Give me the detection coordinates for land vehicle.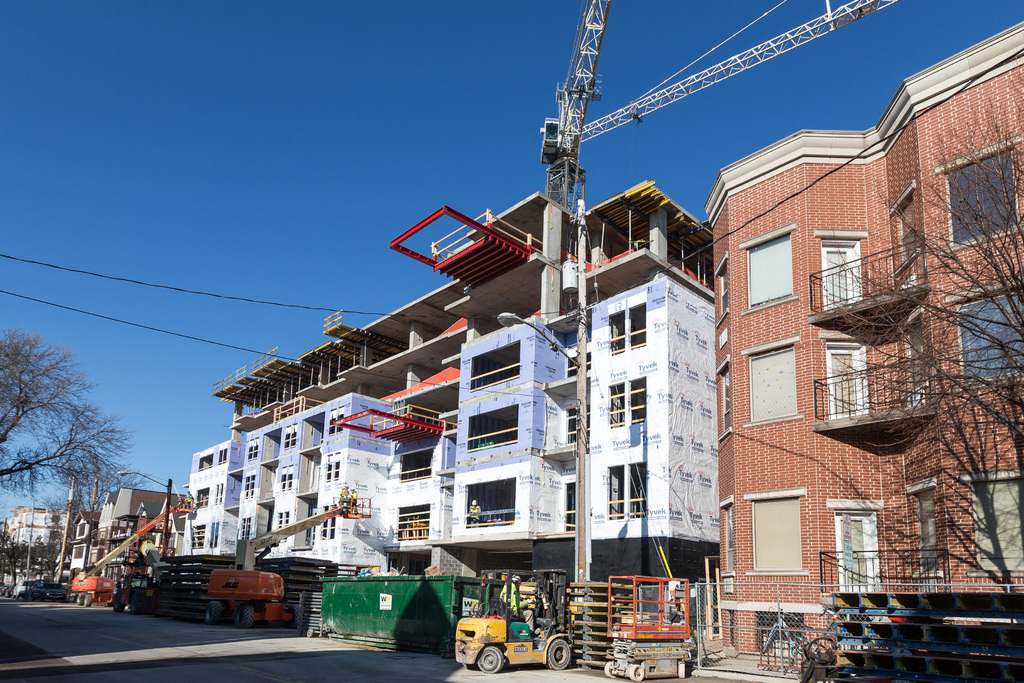
[456,568,573,670].
